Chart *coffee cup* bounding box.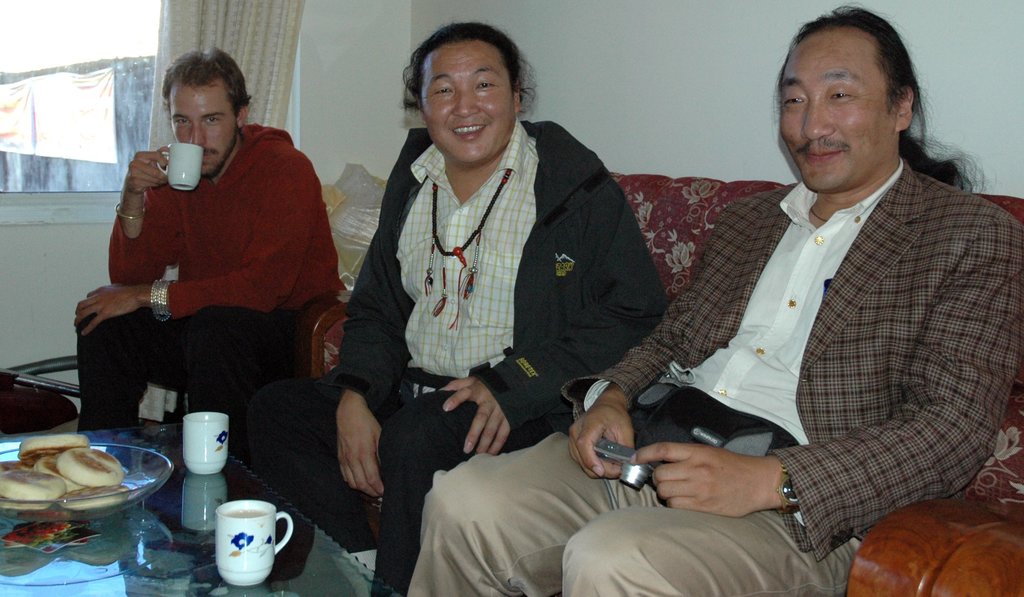
Charted: left=179, top=412, right=231, bottom=472.
